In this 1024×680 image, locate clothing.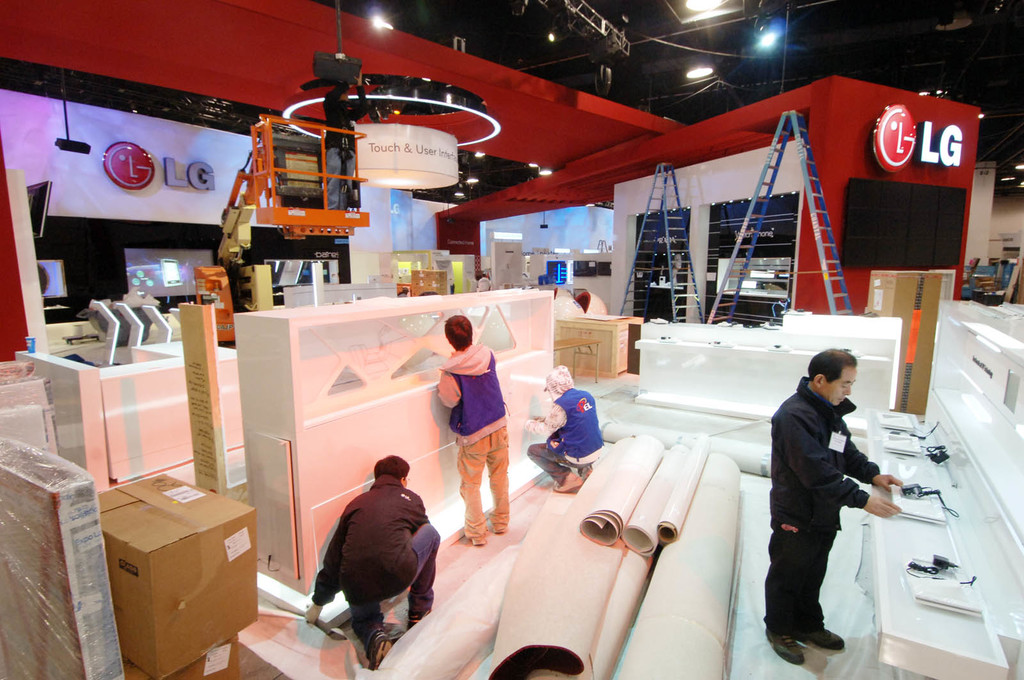
Bounding box: pyautogui.locateOnScreen(436, 340, 509, 540).
